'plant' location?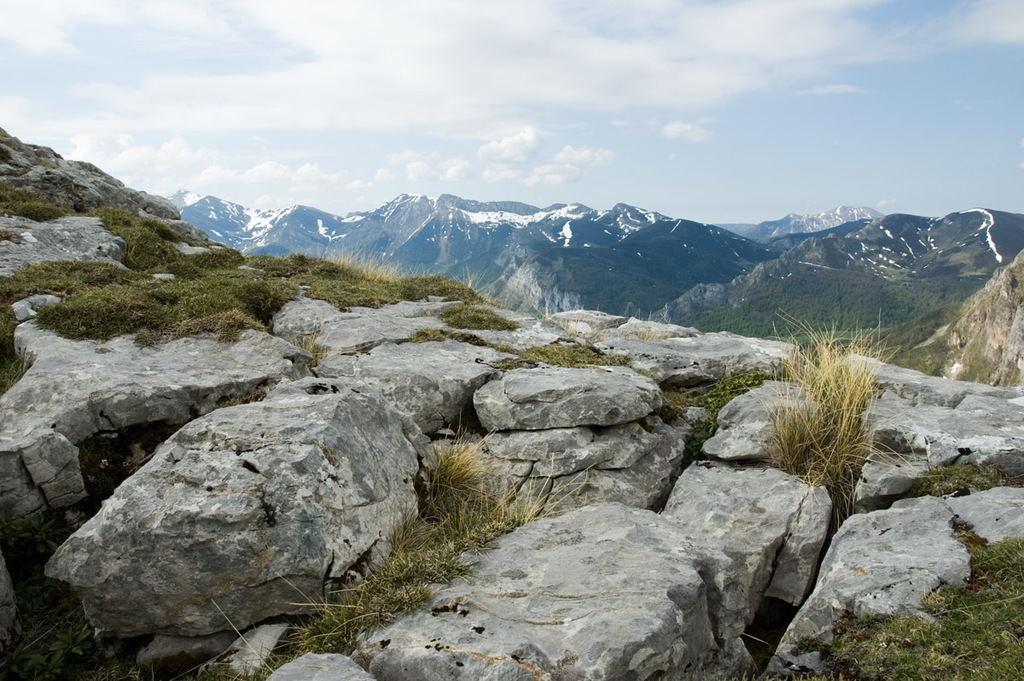
{"left": 814, "top": 514, "right": 1023, "bottom": 680}
